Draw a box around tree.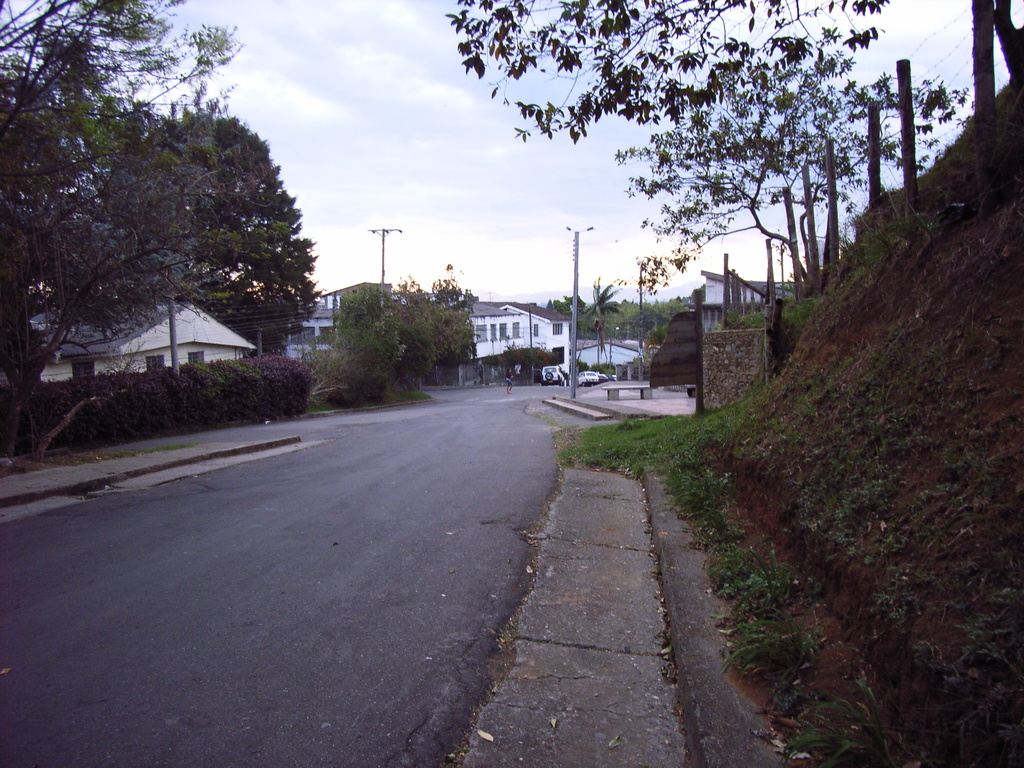
337:275:467:410.
